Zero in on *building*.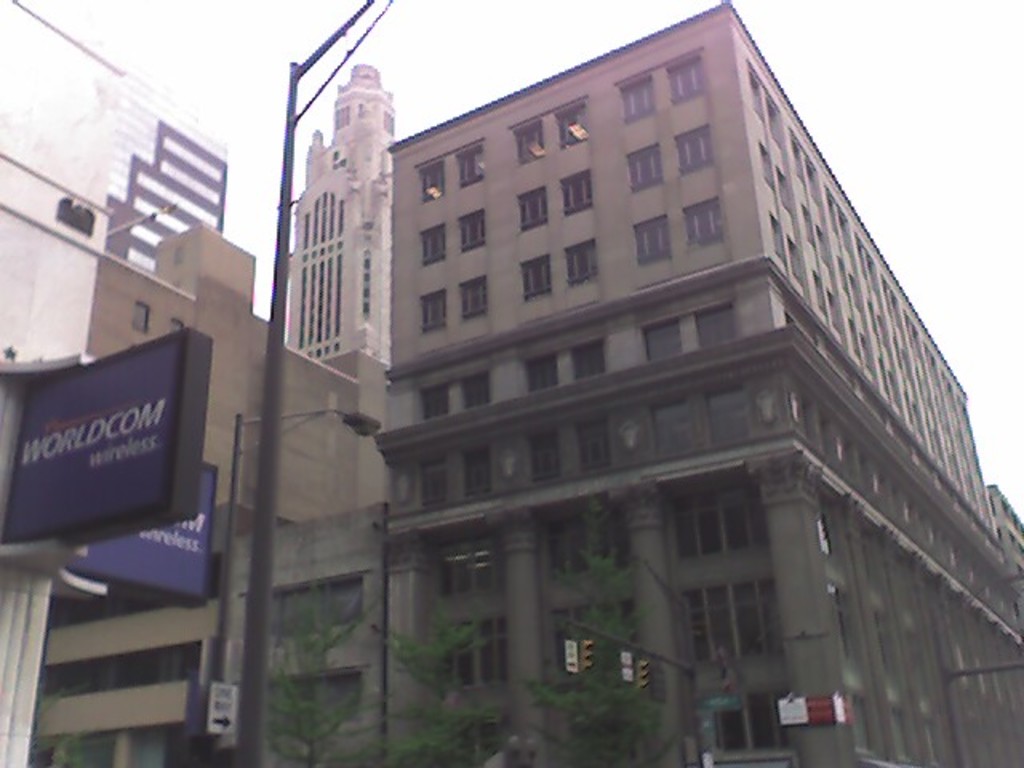
Zeroed in: pyautogui.locateOnScreen(371, 0, 1022, 766).
